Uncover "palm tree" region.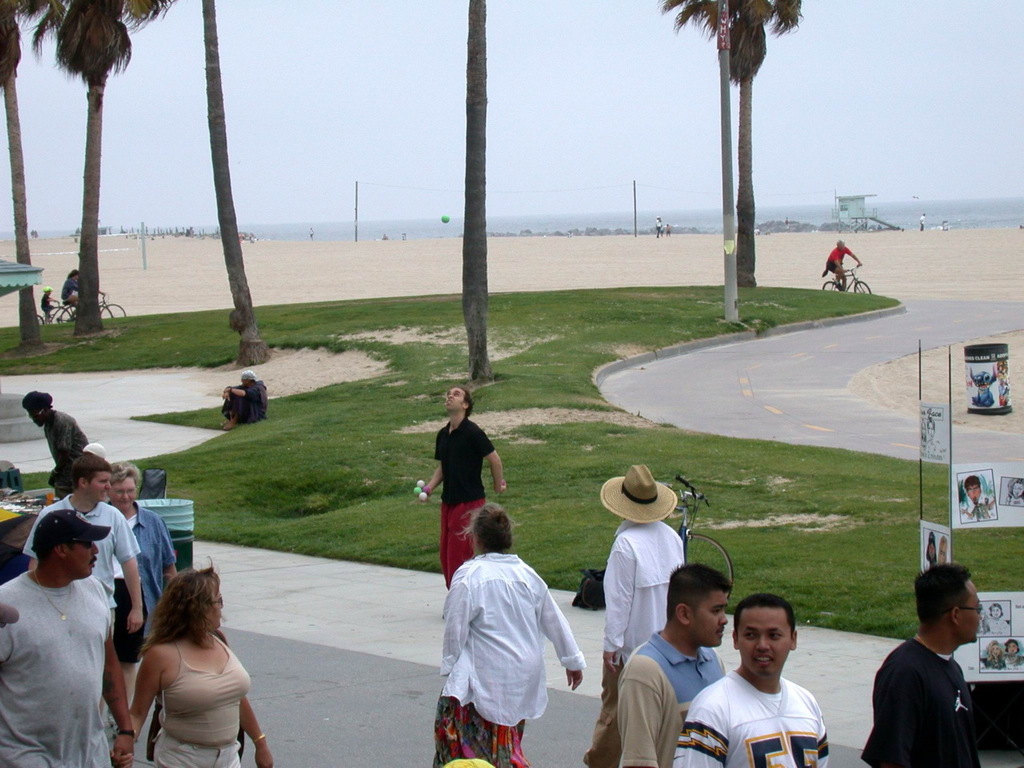
Uncovered: 690:0:786:310.
